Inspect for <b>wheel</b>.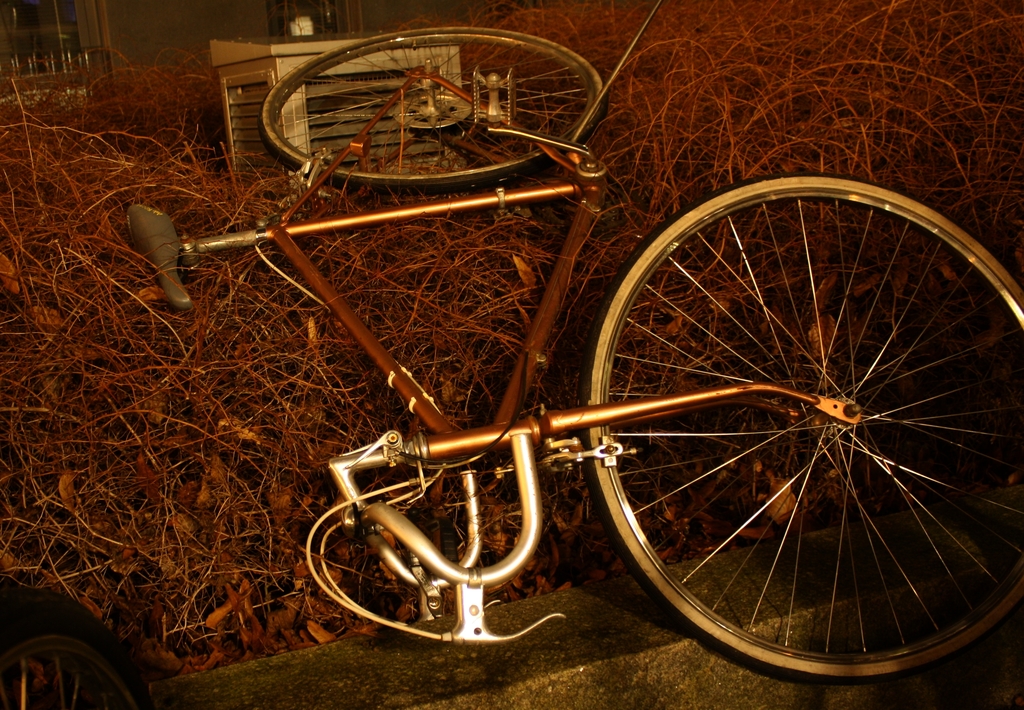
Inspection: region(582, 174, 1023, 684).
